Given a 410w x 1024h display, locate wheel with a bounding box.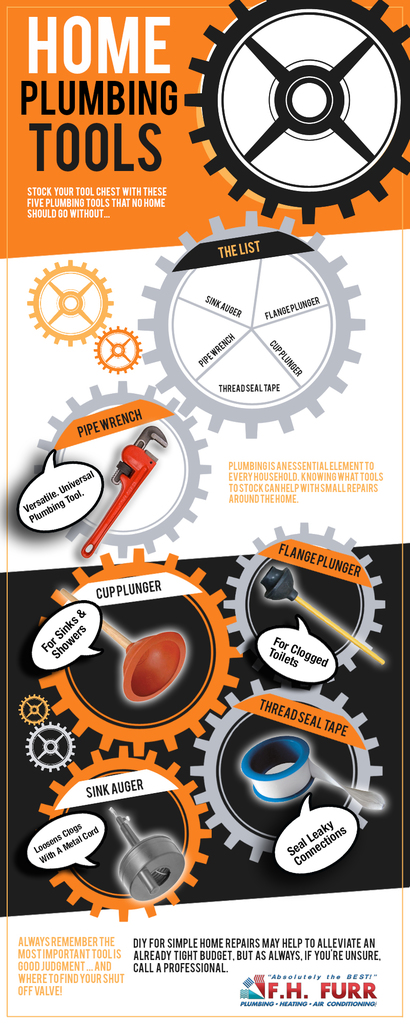
Located: pyautogui.locateOnScreen(40, 751, 218, 919).
